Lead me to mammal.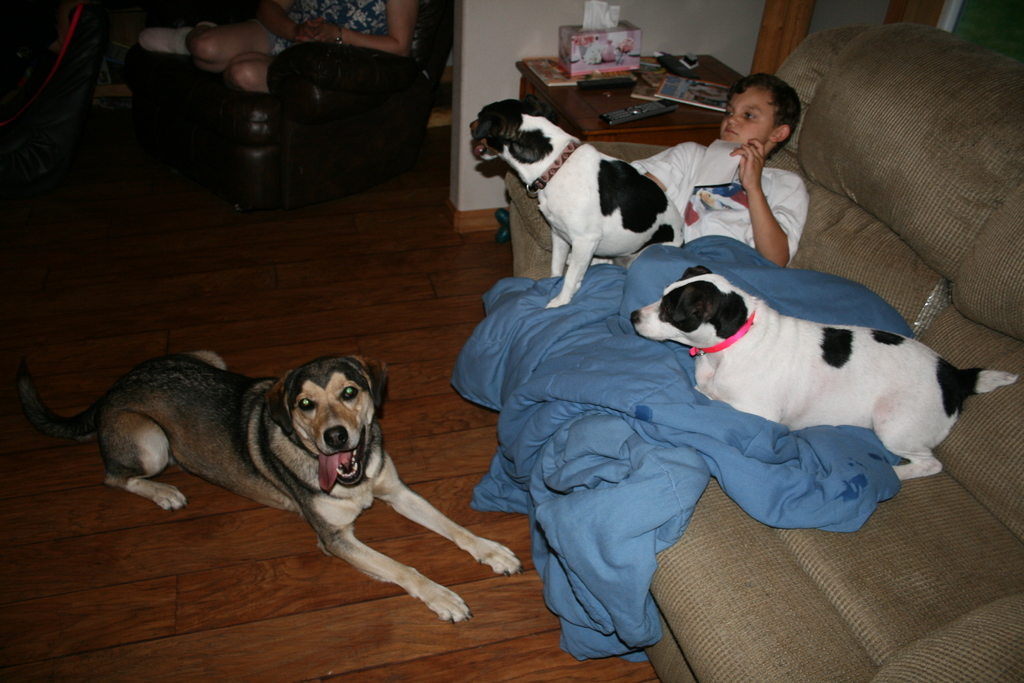
Lead to bbox=[465, 95, 686, 311].
